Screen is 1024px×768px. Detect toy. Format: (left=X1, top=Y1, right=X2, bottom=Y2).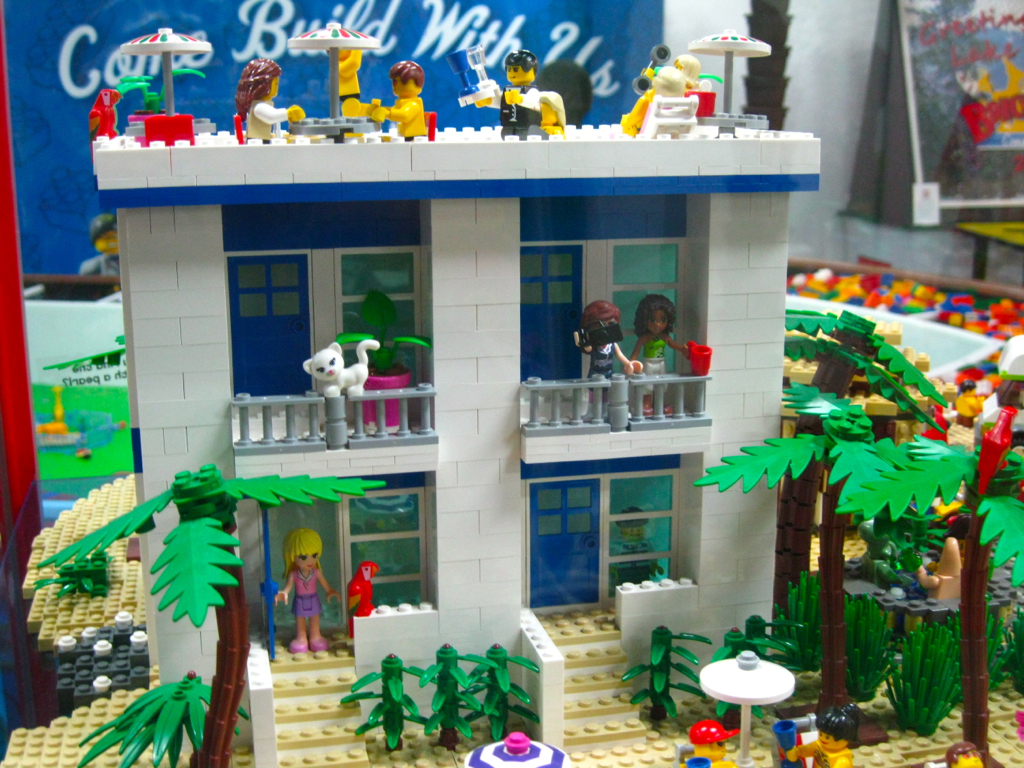
(left=336, top=560, right=379, bottom=629).
